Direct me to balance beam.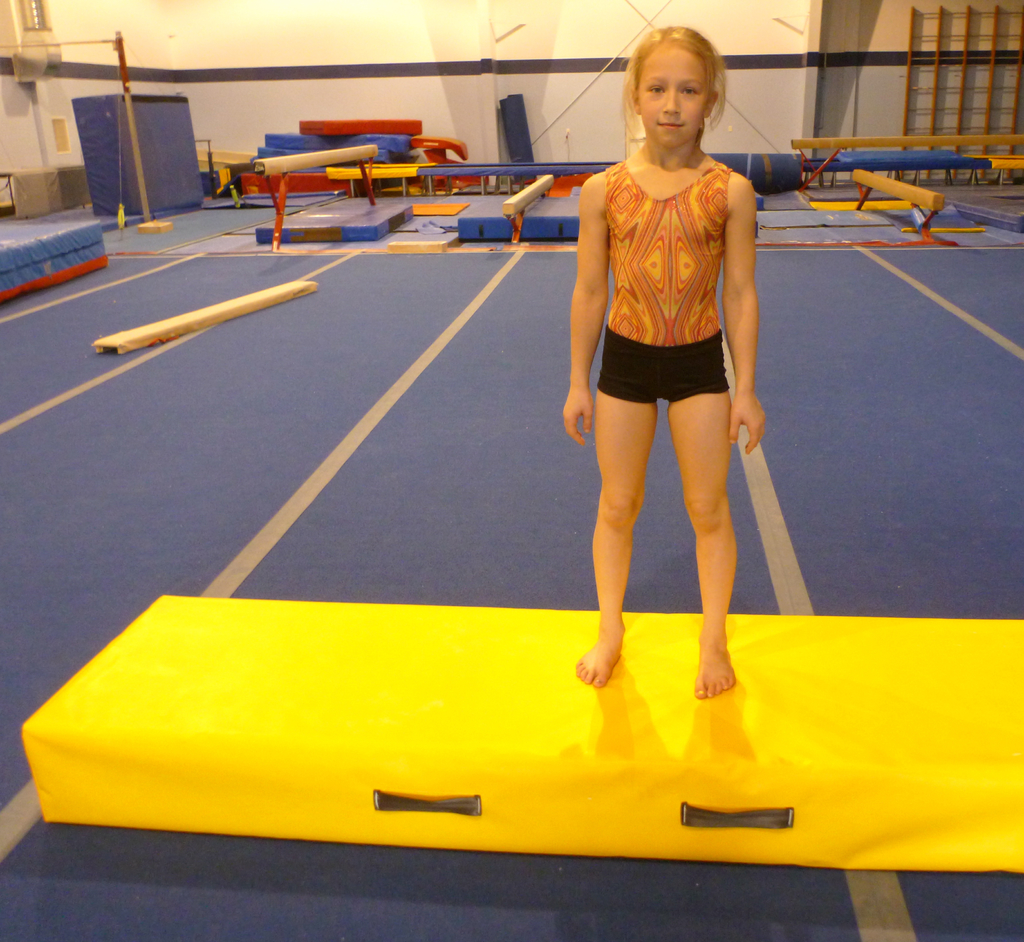
Direction: {"x1": 851, "y1": 171, "x2": 948, "y2": 215}.
